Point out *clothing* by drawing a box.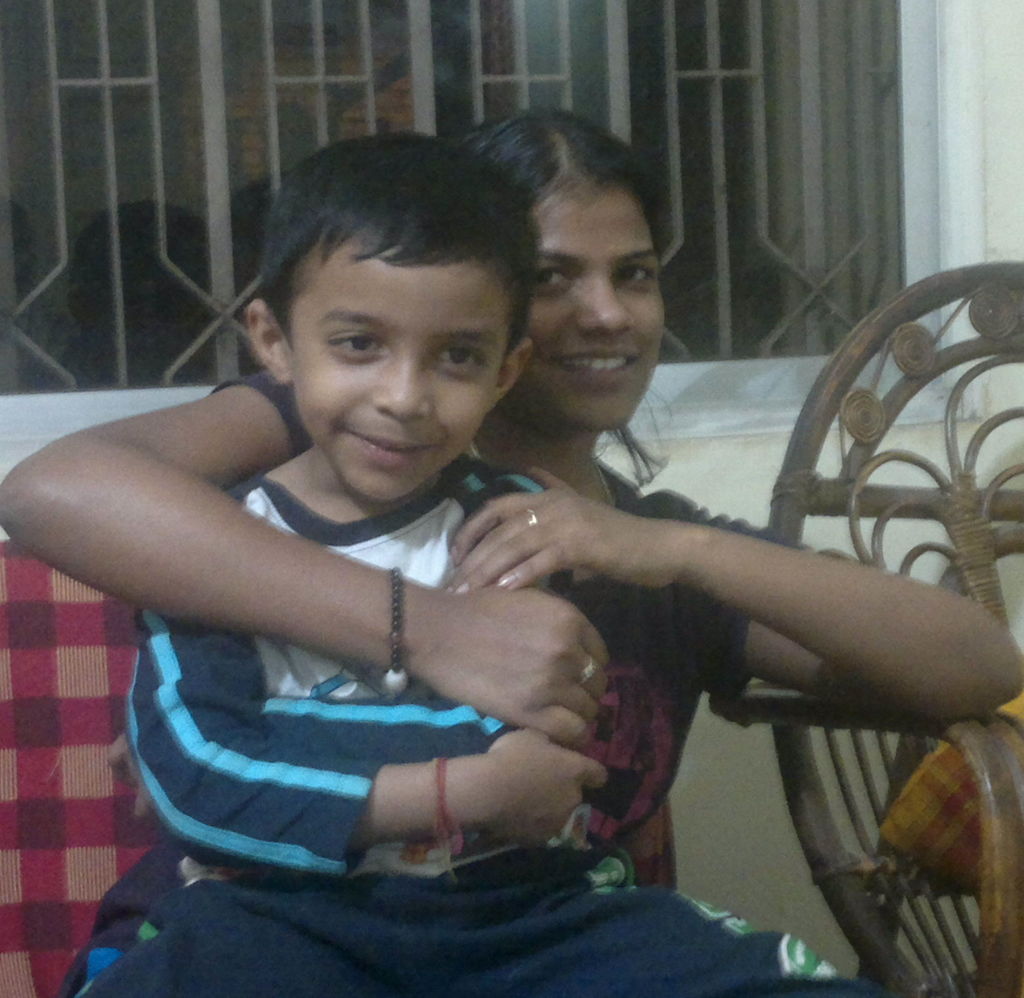
region(220, 364, 790, 897).
